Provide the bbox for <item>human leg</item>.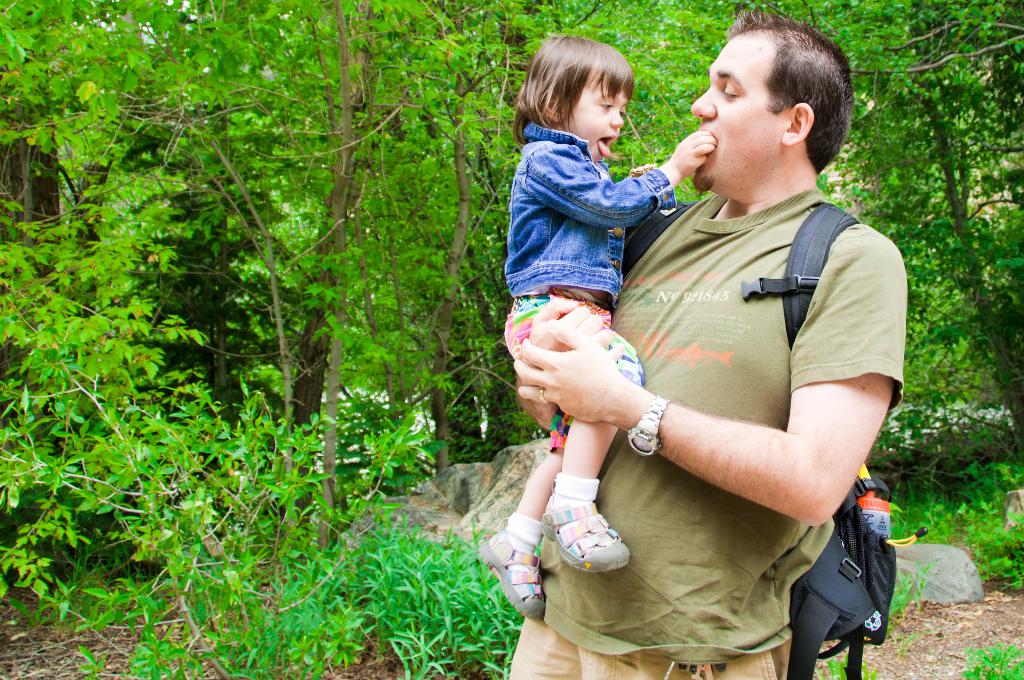
detection(502, 294, 652, 590).
